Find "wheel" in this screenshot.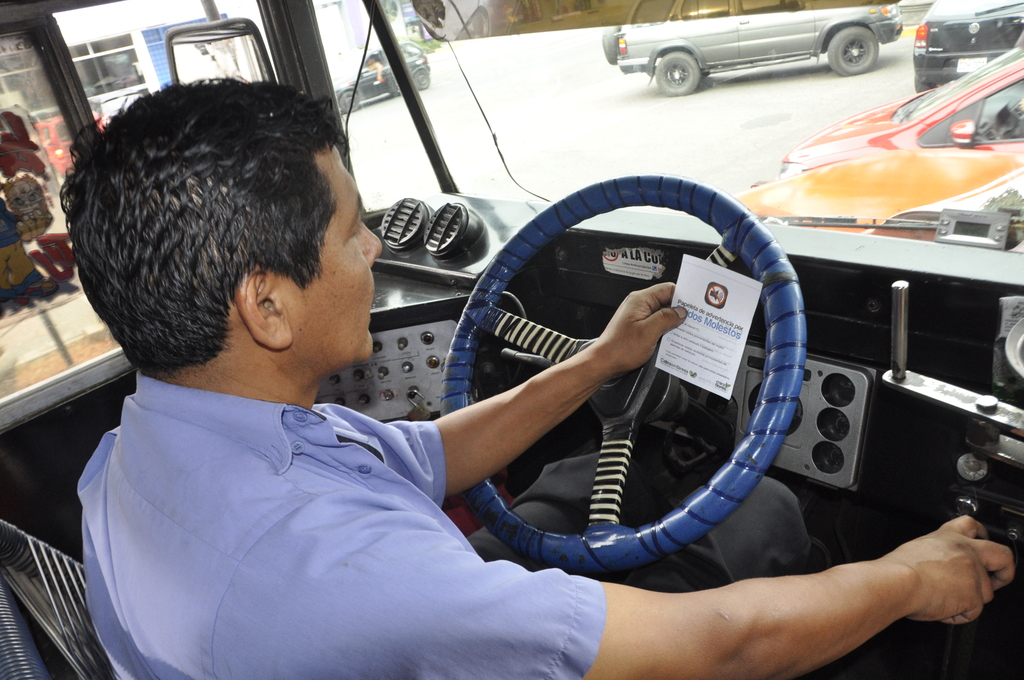
The bounding box for "wheel" is <bbox>824, 23, 879, 77</bbox>.
